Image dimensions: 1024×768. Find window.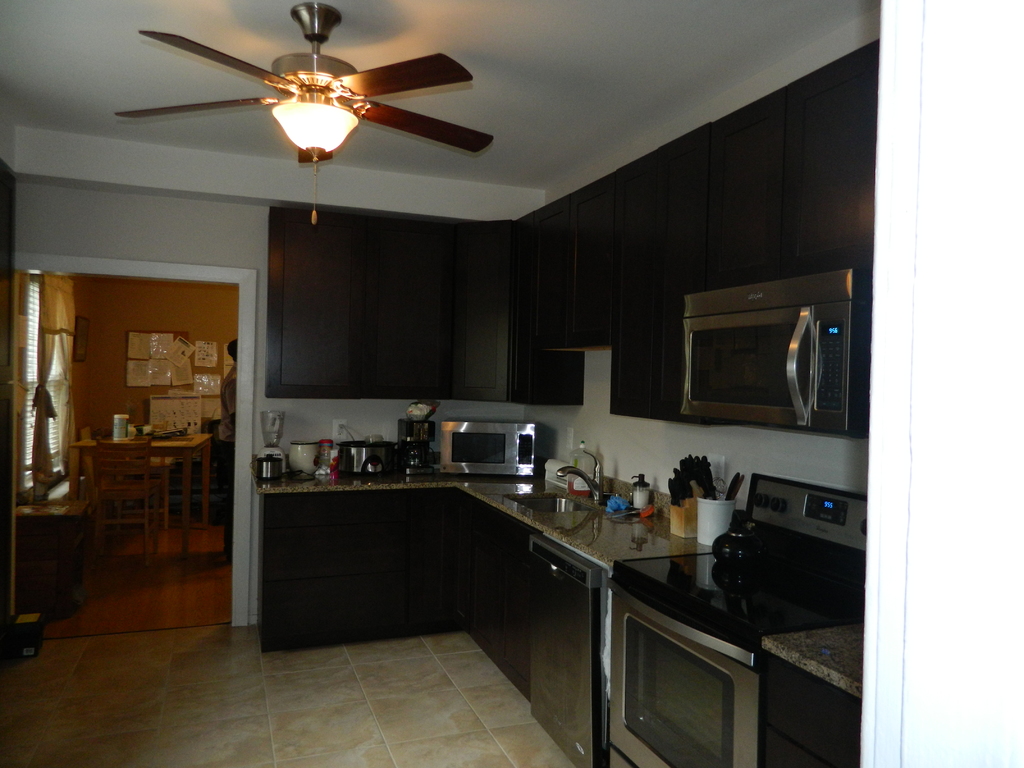
{"left": 12, "top": 274, "right": 76, "bottom": 475}.
